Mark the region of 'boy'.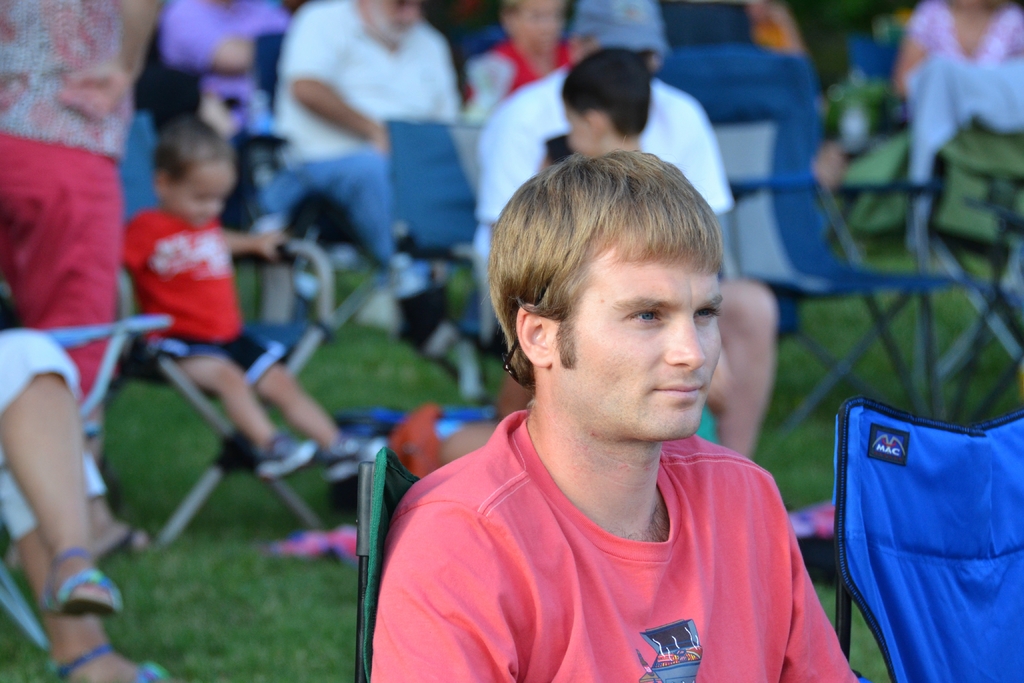
Region: bbox=(563, 45, 721, 452).
